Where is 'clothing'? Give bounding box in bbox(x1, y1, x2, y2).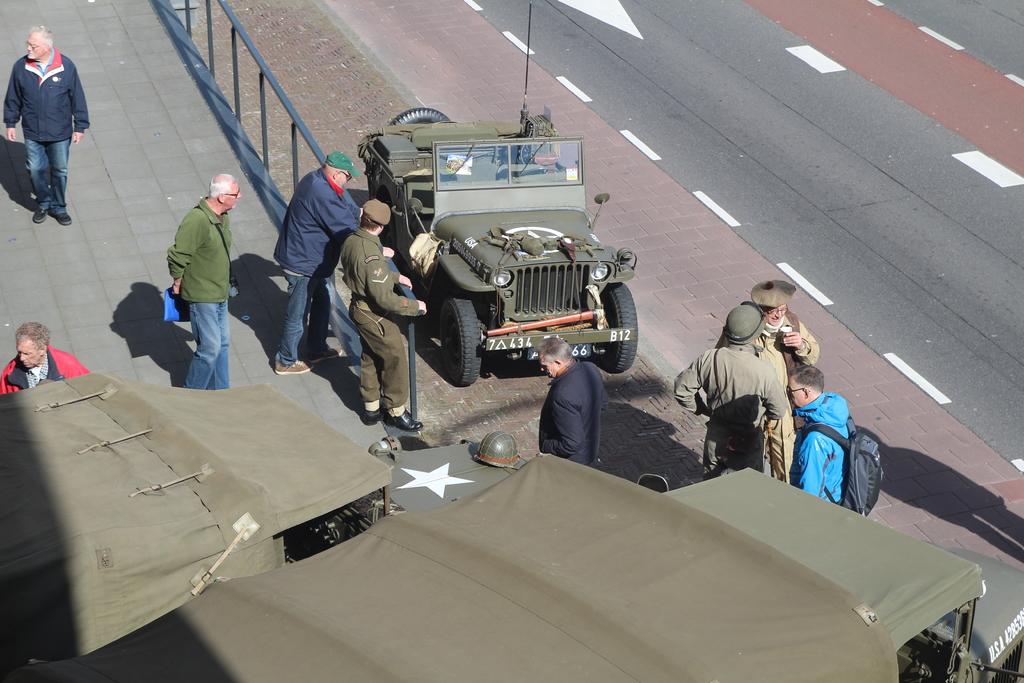
bbox(783, 388, 849, 509).
